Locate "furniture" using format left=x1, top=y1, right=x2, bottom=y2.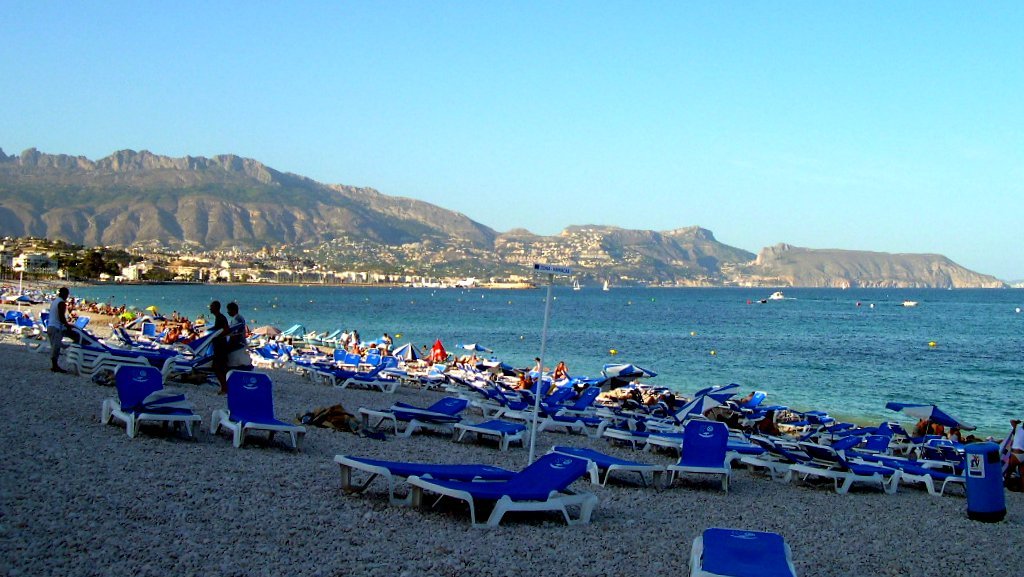
left=200, top=363, right=304, bottom=443.
